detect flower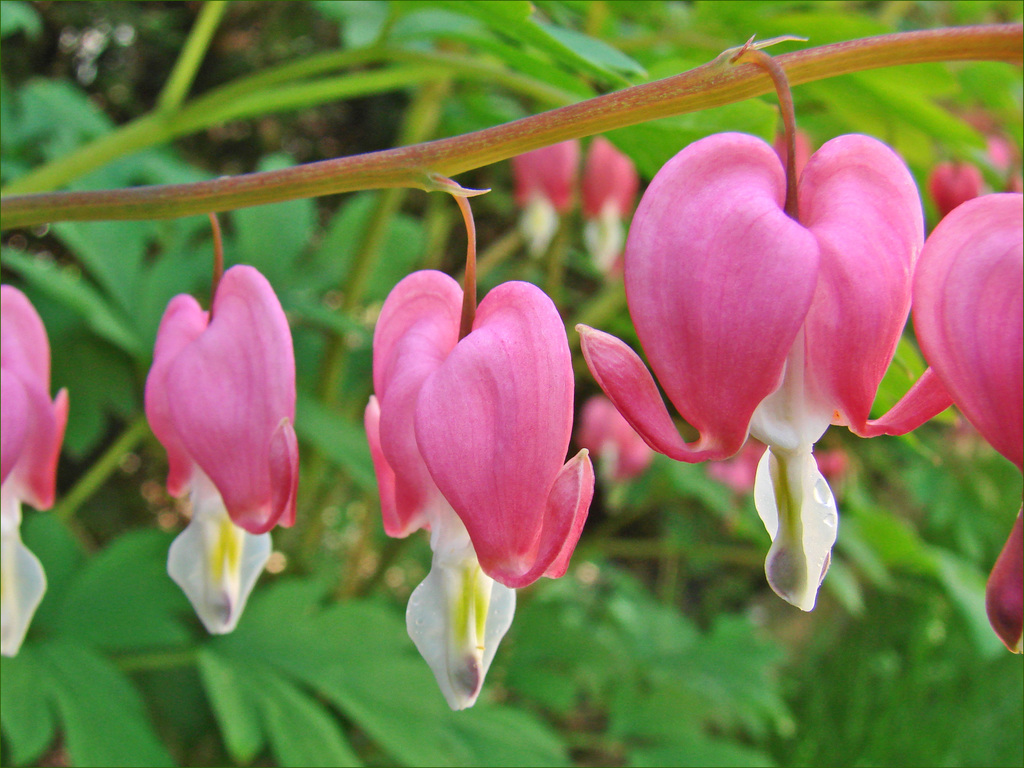
[0,285,68,659]
